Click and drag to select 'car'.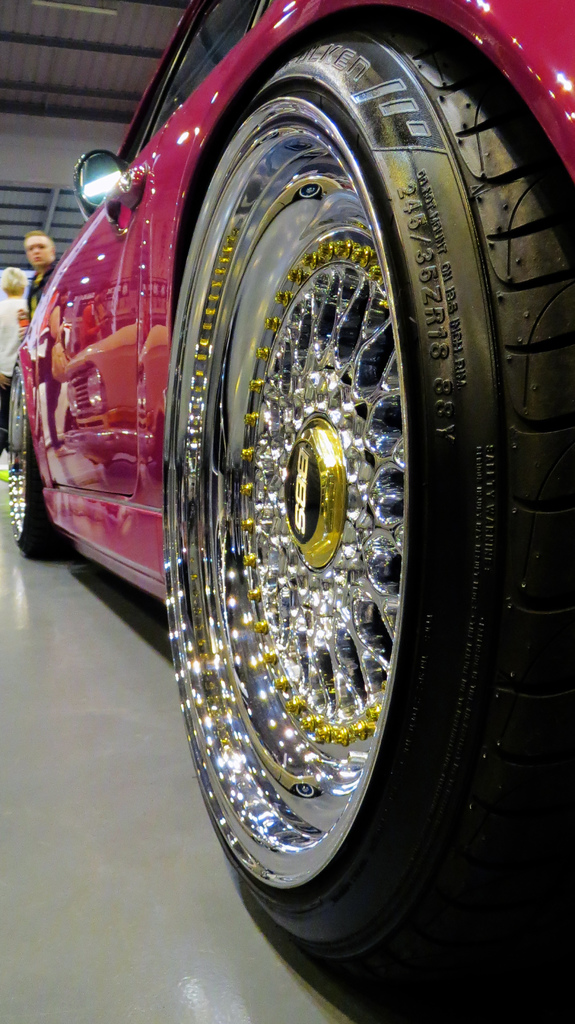
Selection: <box>9,1,574,983</box>.
